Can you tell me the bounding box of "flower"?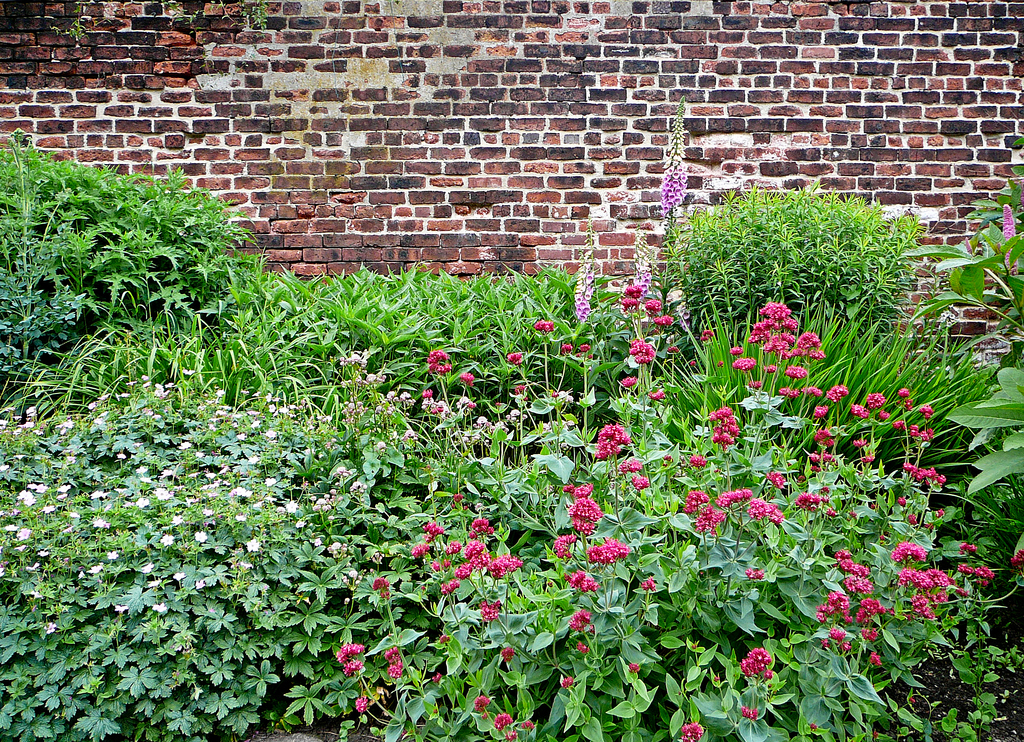
662:158:687:216.
